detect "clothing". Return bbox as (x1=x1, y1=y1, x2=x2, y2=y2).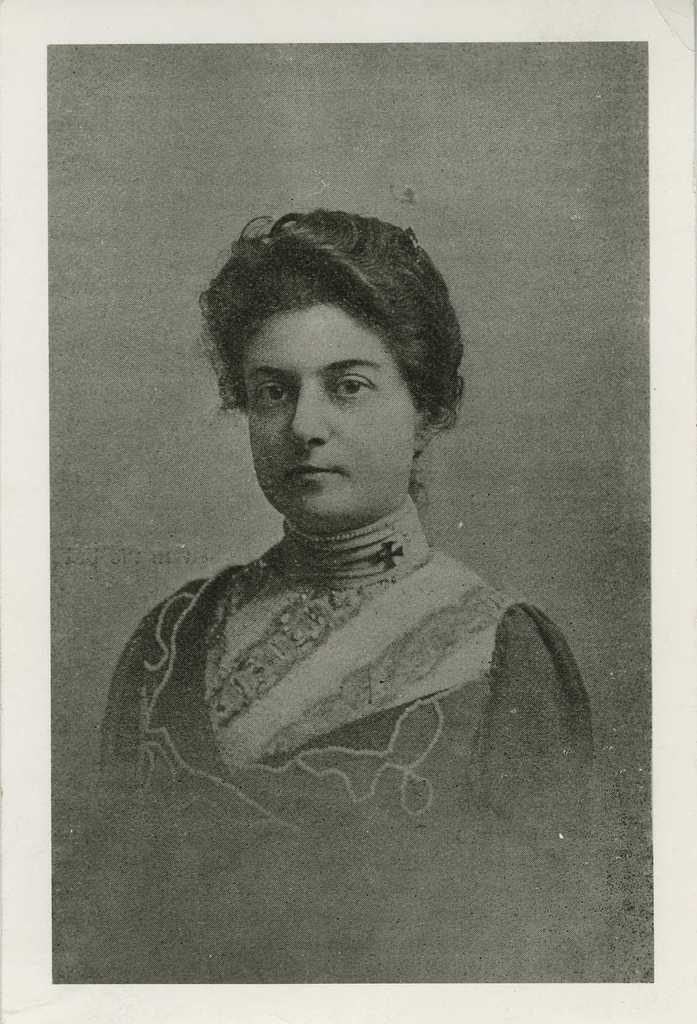
(x1=102, y1=445, x2=610, y2=880).
